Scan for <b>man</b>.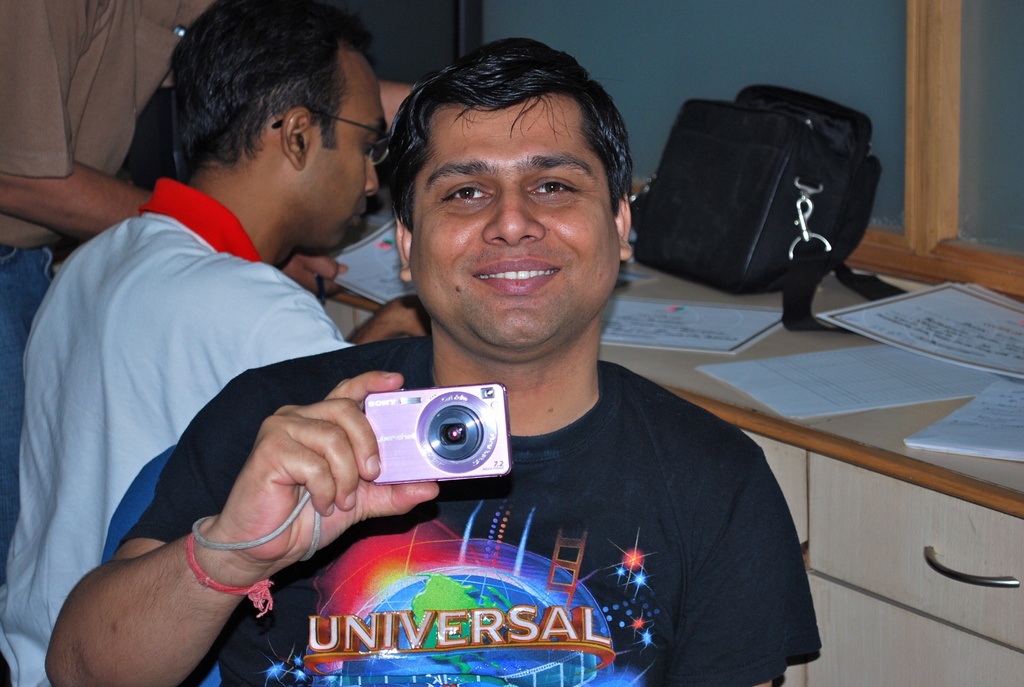
Scan result: (left=0, top=0, right=413, bottom=562).
